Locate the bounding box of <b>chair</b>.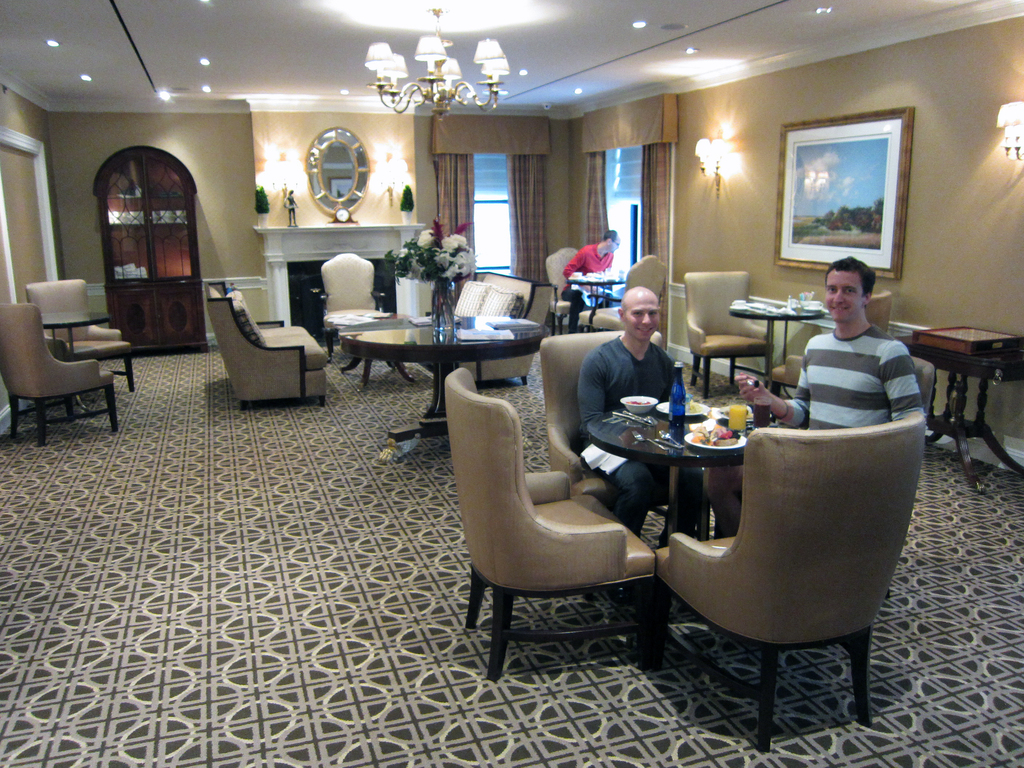
Bounding box: 15 280 128 393.
